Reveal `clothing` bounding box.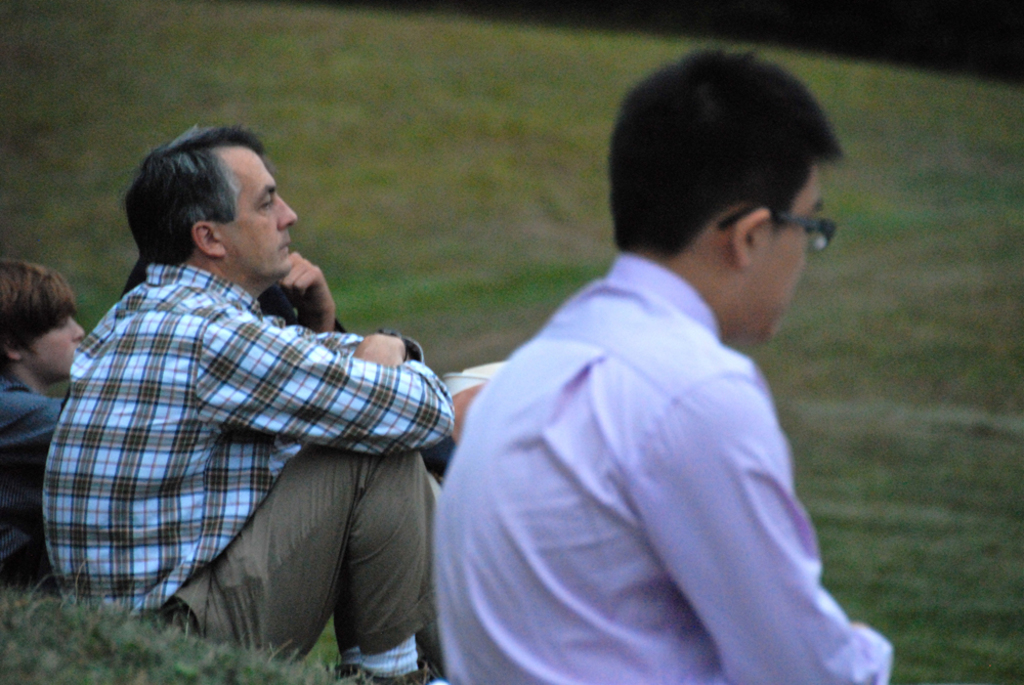
Revealed: bbox=(0, 373, 66, 590).
